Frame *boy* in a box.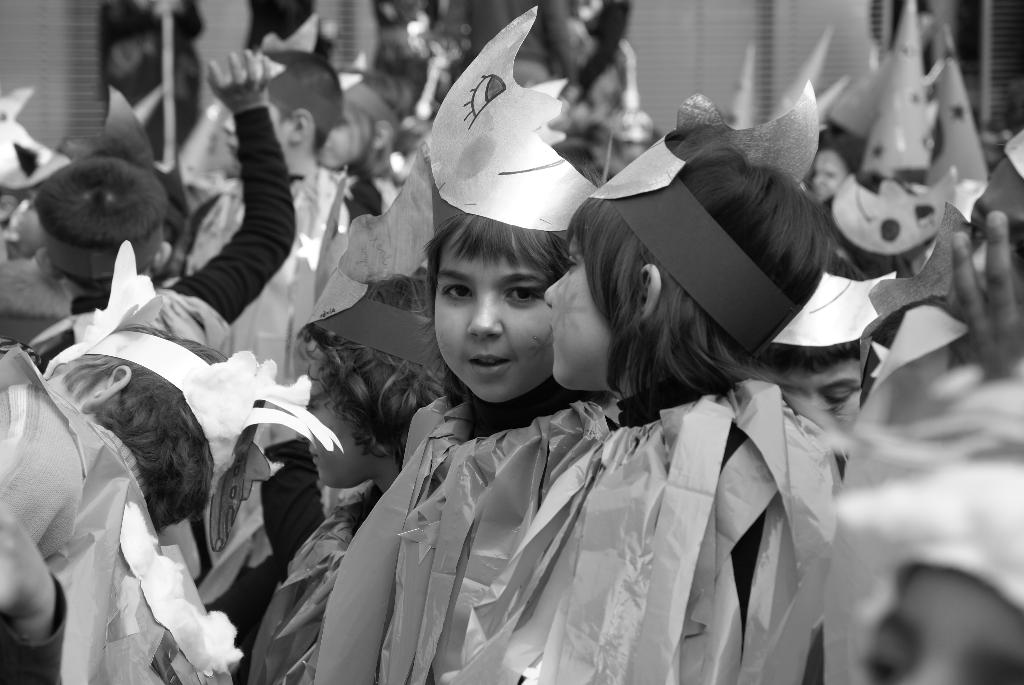
34,56,295,684.
